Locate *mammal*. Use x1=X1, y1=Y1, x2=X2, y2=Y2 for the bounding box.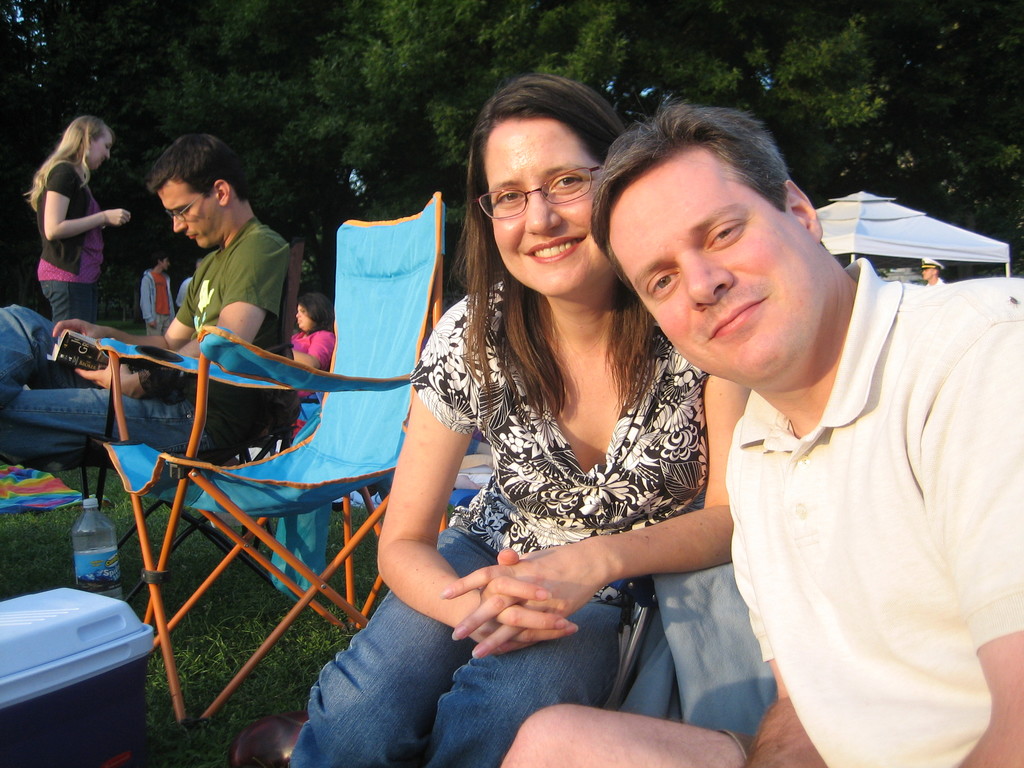
x1=232, y1=72, x2=753, y2=767.
